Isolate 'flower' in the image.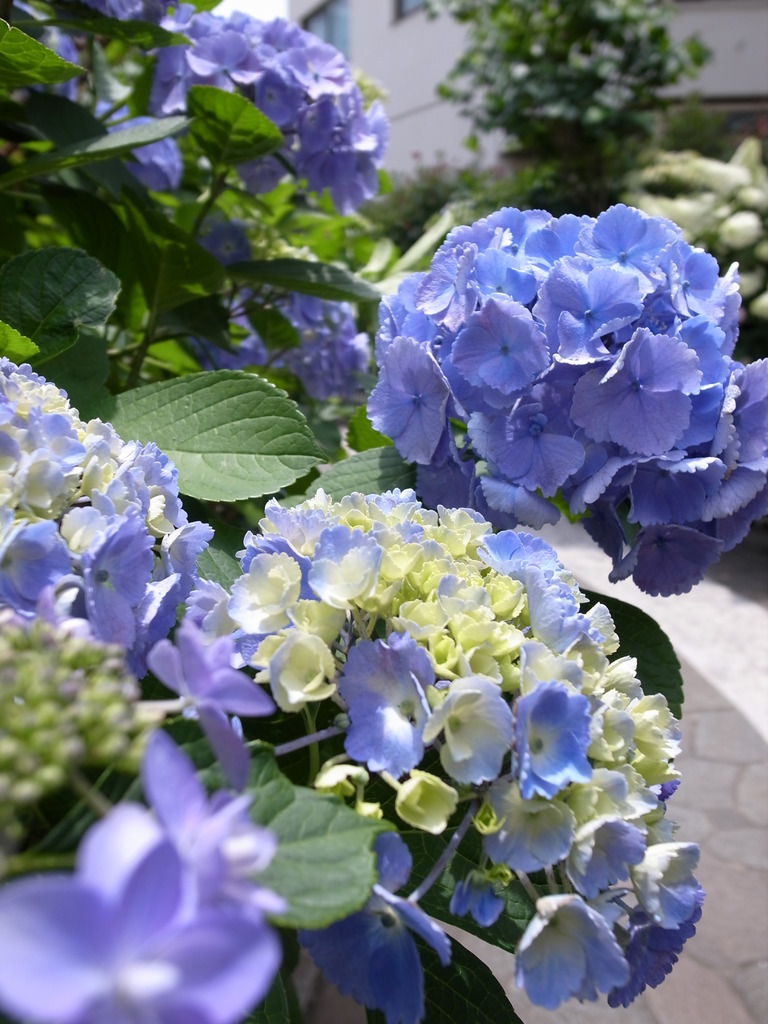
Isolated region: left=512, top=683, right=597, bottom=796.
